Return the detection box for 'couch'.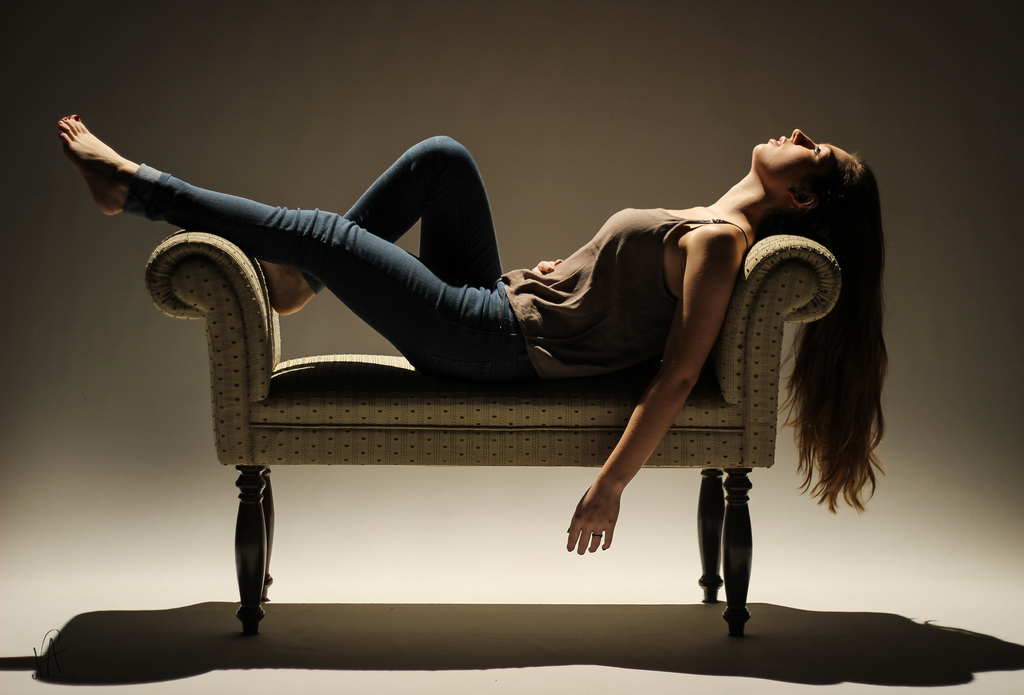
rect(109, 165, 758, 552).
